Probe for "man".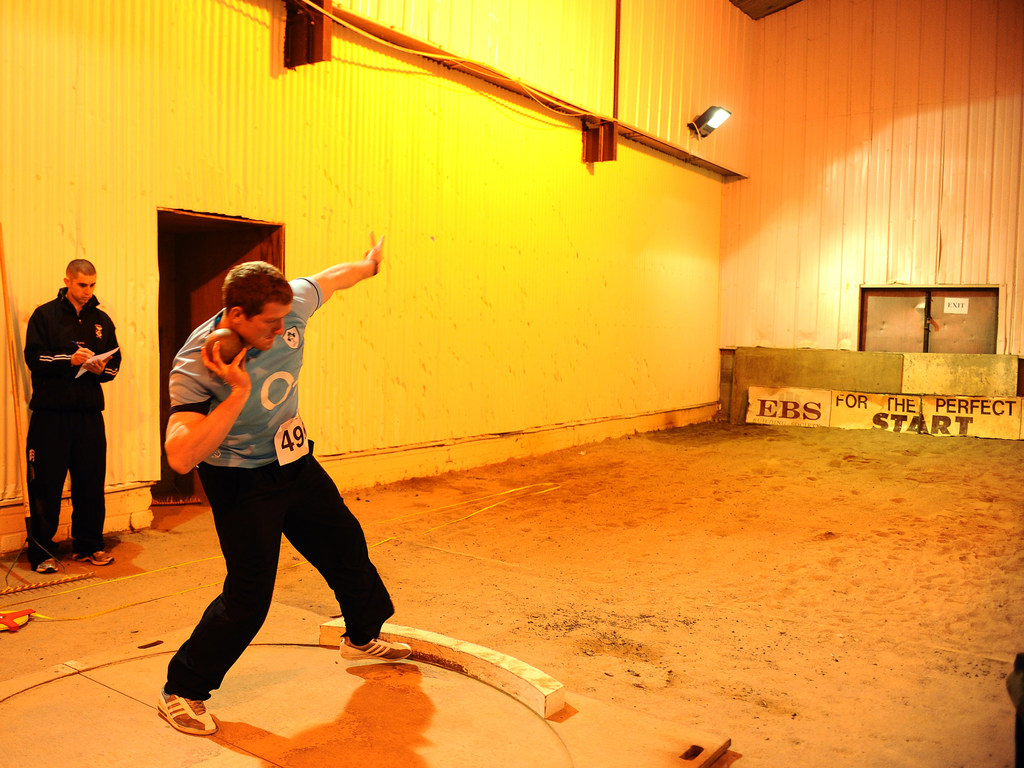
Probe result: [left=154, top=230, right=411, bottom=738].
